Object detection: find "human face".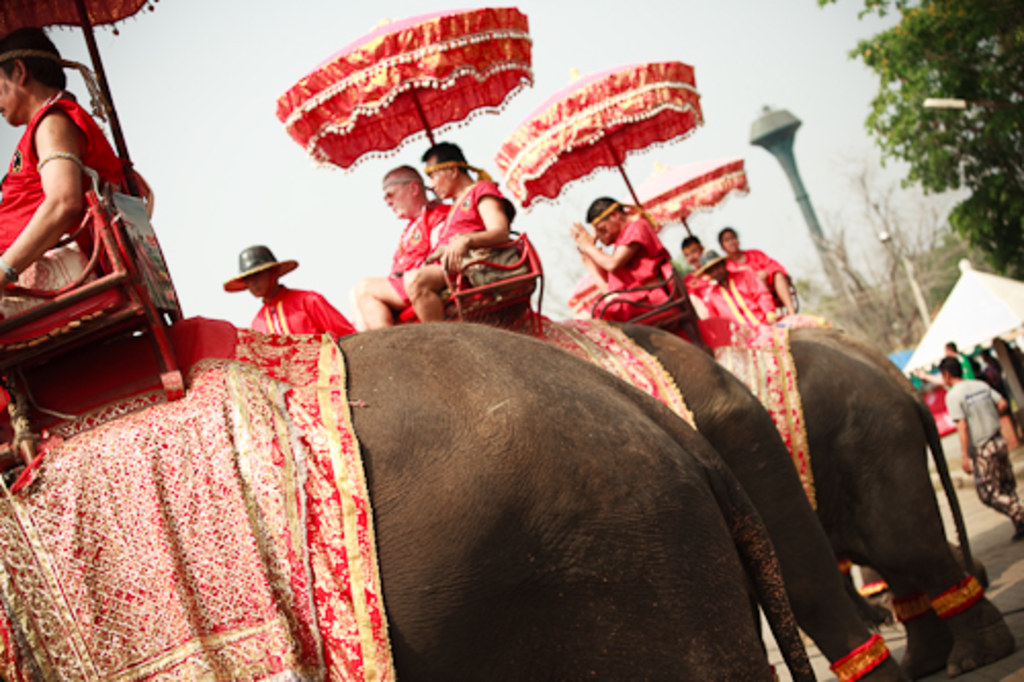
<region>721, 229, 741, 258</region>.
